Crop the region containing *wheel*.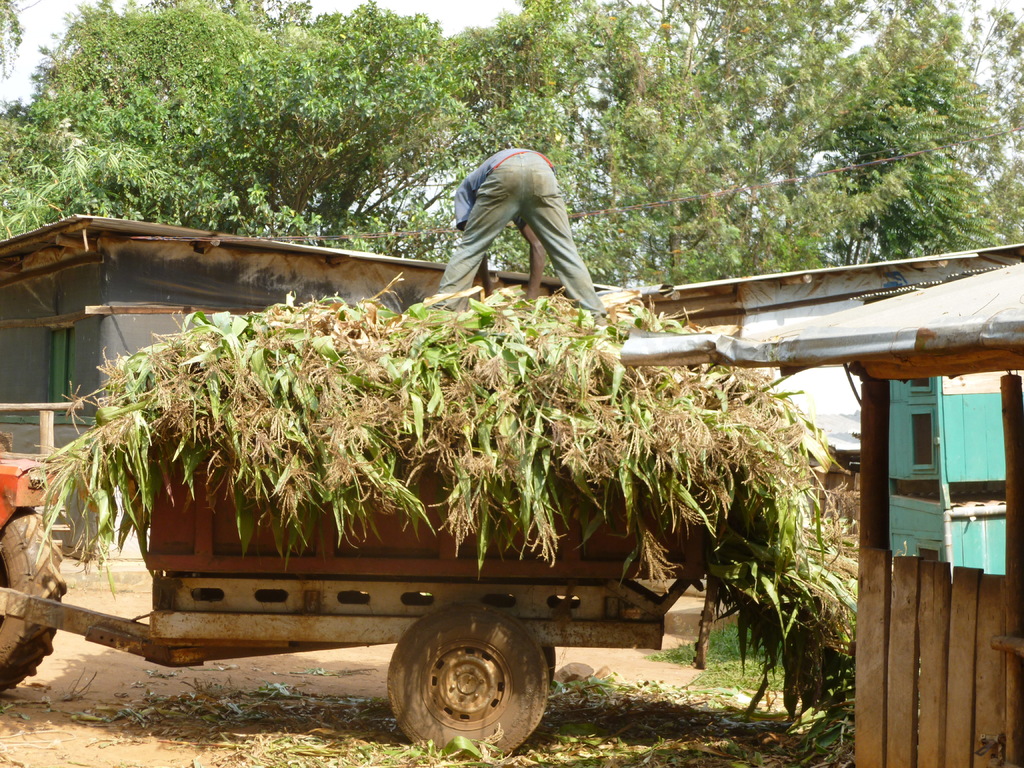
Crop region: bbox=(0, 504, 72, 696).
